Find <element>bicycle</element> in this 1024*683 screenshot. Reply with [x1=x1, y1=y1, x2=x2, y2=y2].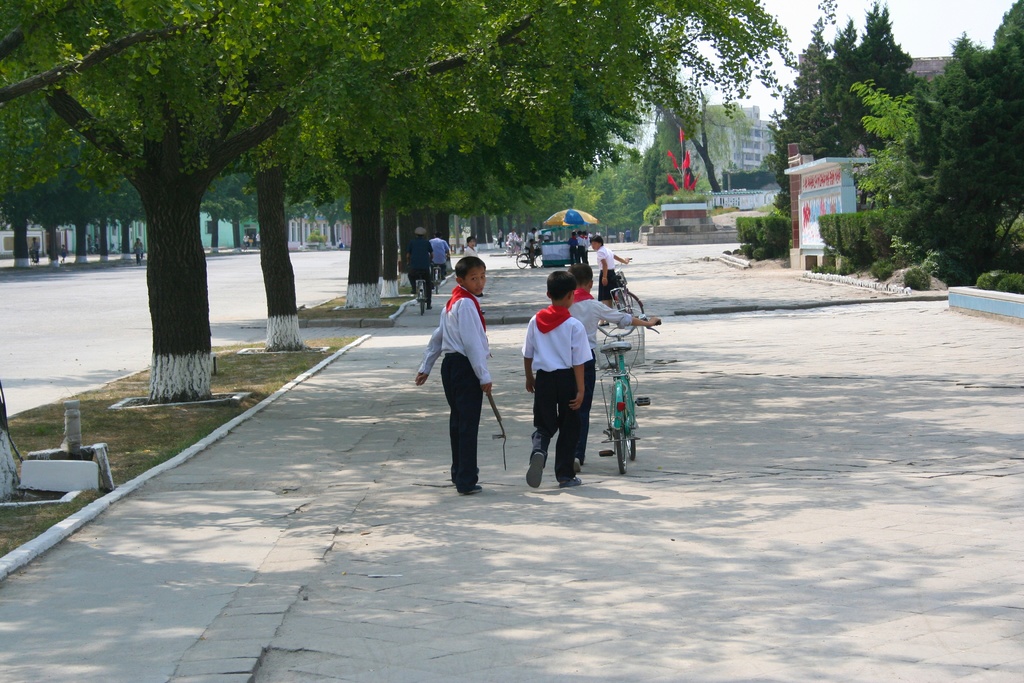
[x1=607, y1=320, x2=657, y2=467].
